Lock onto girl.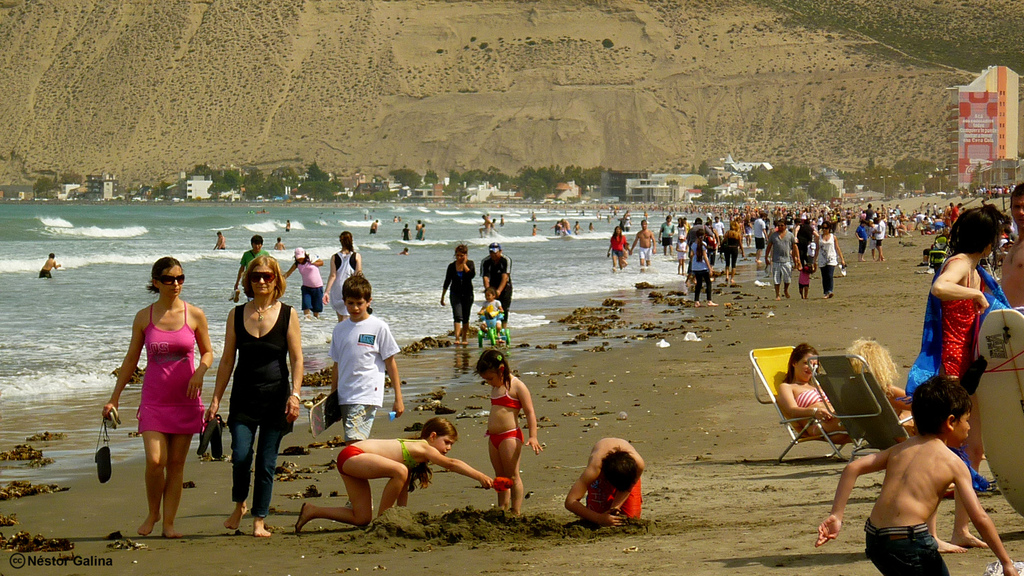
Locked: <box>294,419,493,534</box>.
